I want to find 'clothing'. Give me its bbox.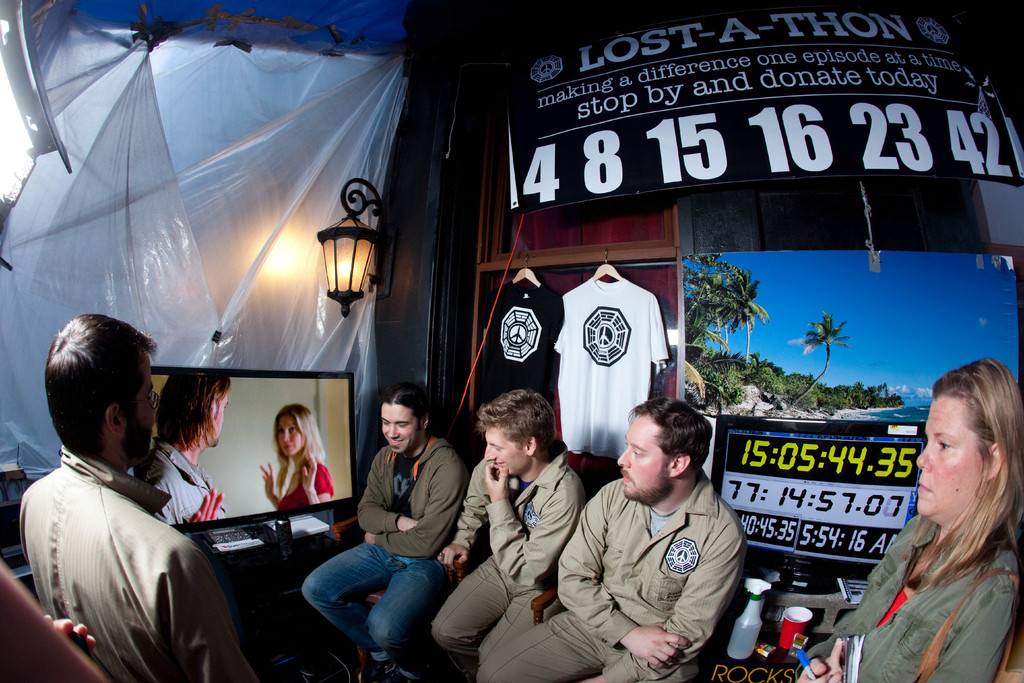
detection(275, 459, 335, 509).
